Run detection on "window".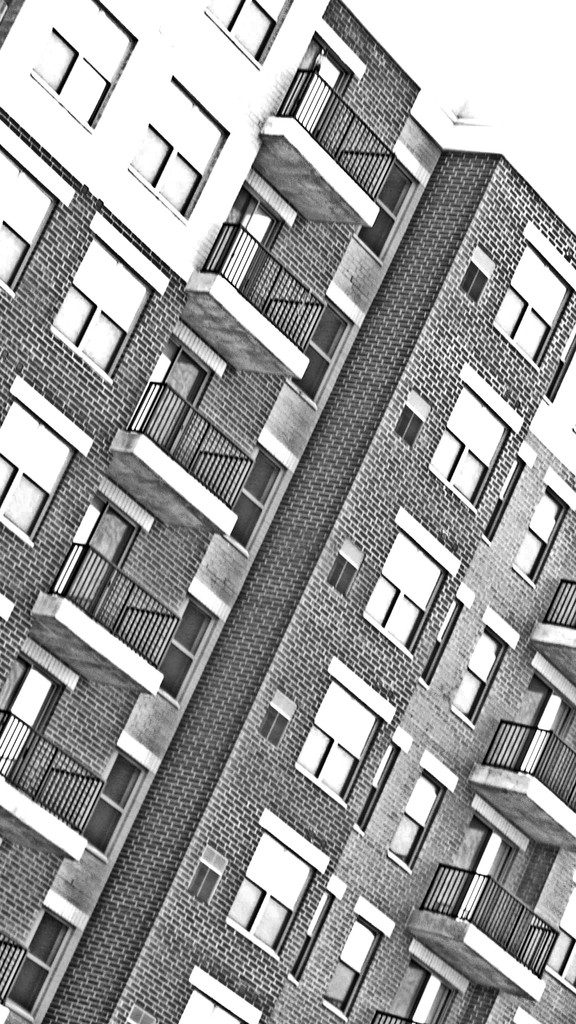
Result: BBox(296, 676, 383, 808).
